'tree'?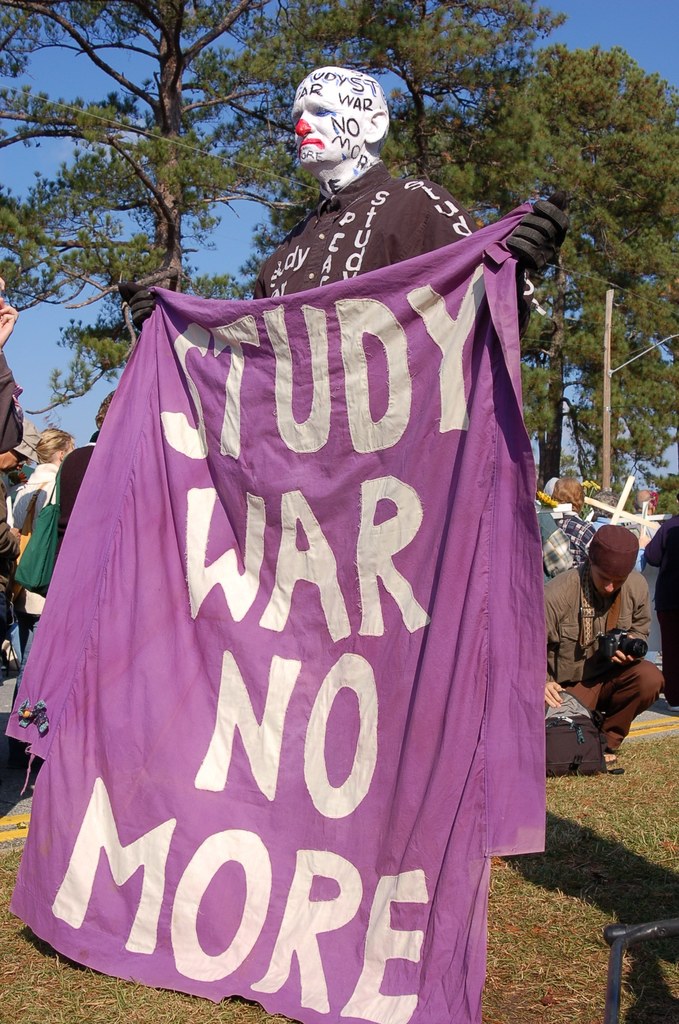
(0,0,564,432)
